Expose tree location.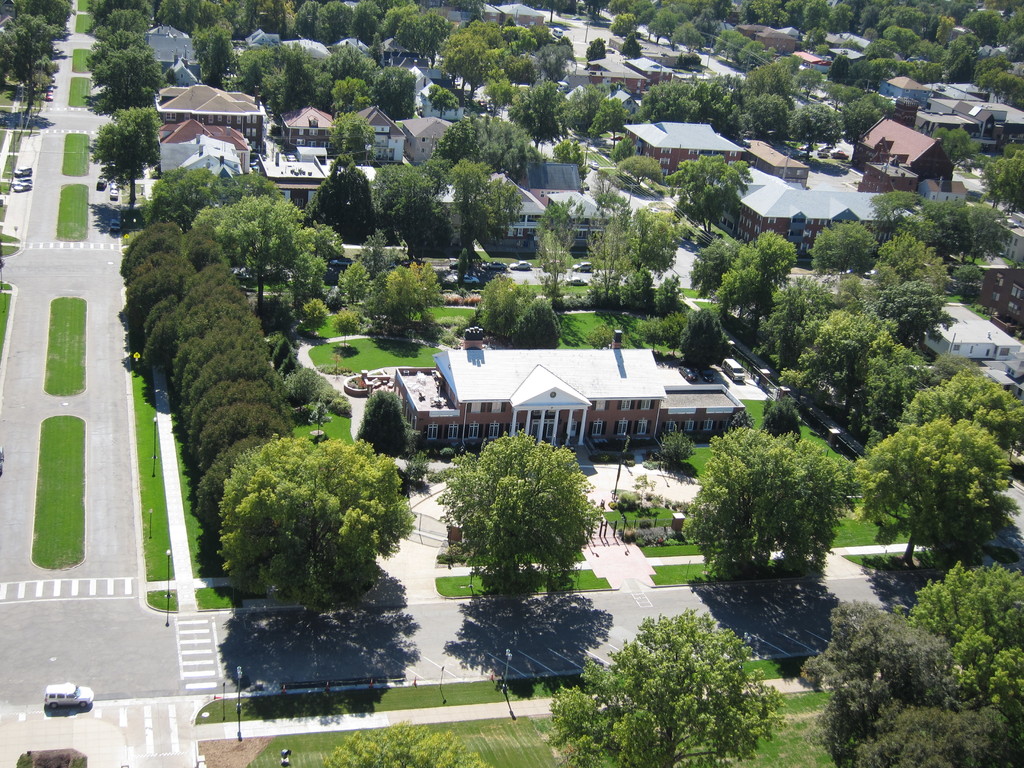
Exposed at Rect(805, 226, 883, 271).
